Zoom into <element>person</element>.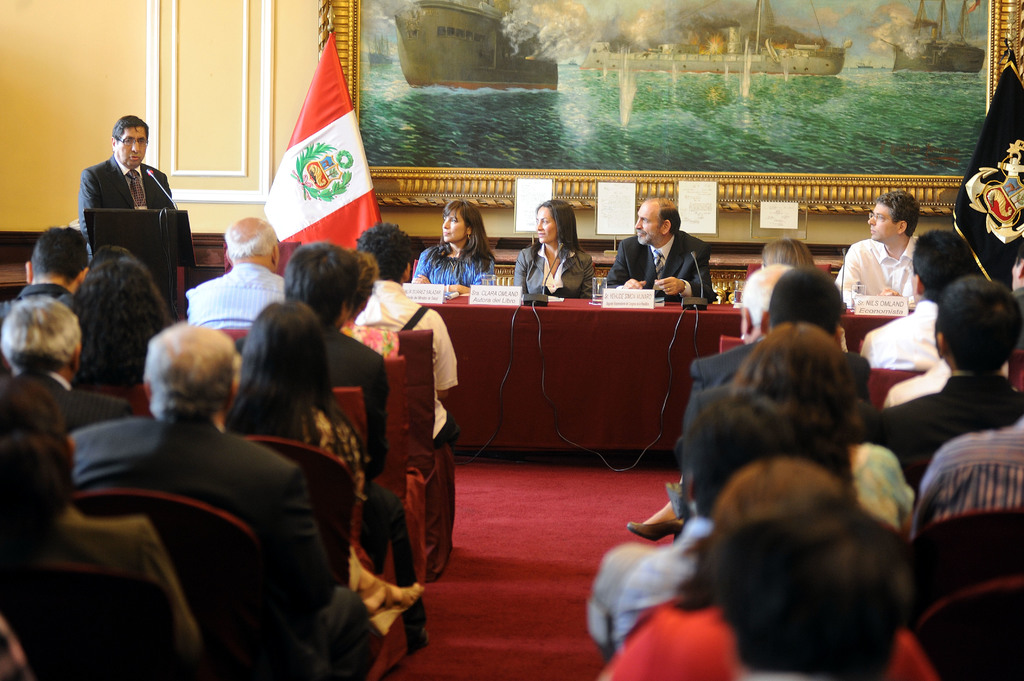
Zoom target: 413,201,492,287.
